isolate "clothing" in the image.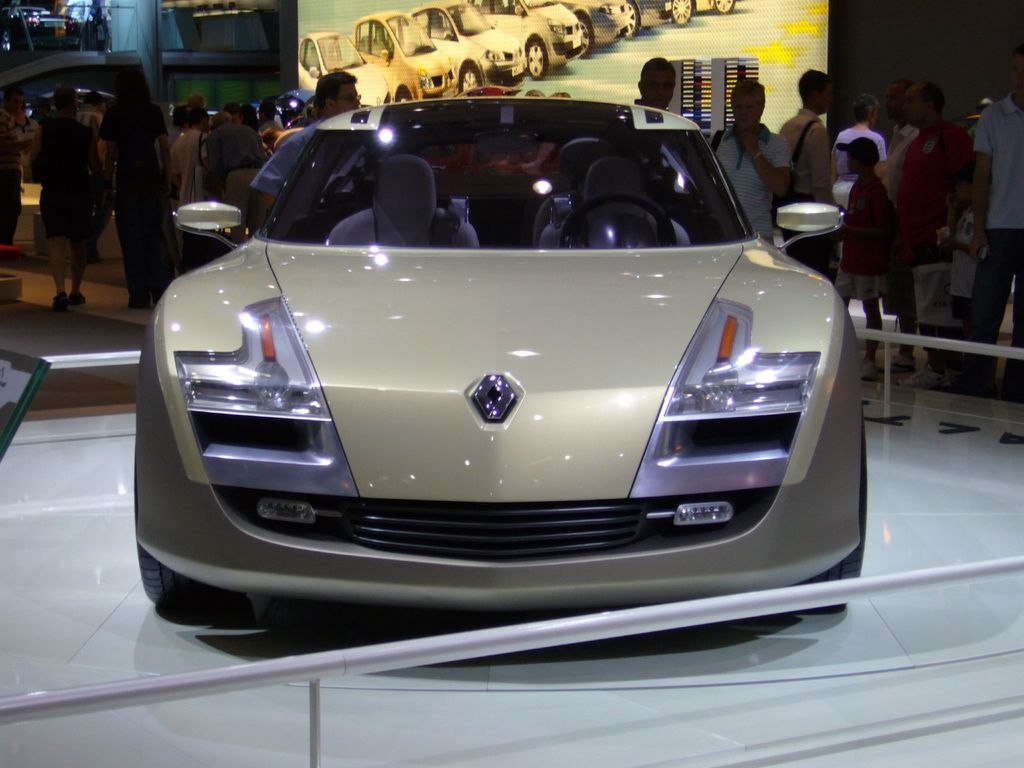
Isolated region: box(839, 182, 902, 340).
